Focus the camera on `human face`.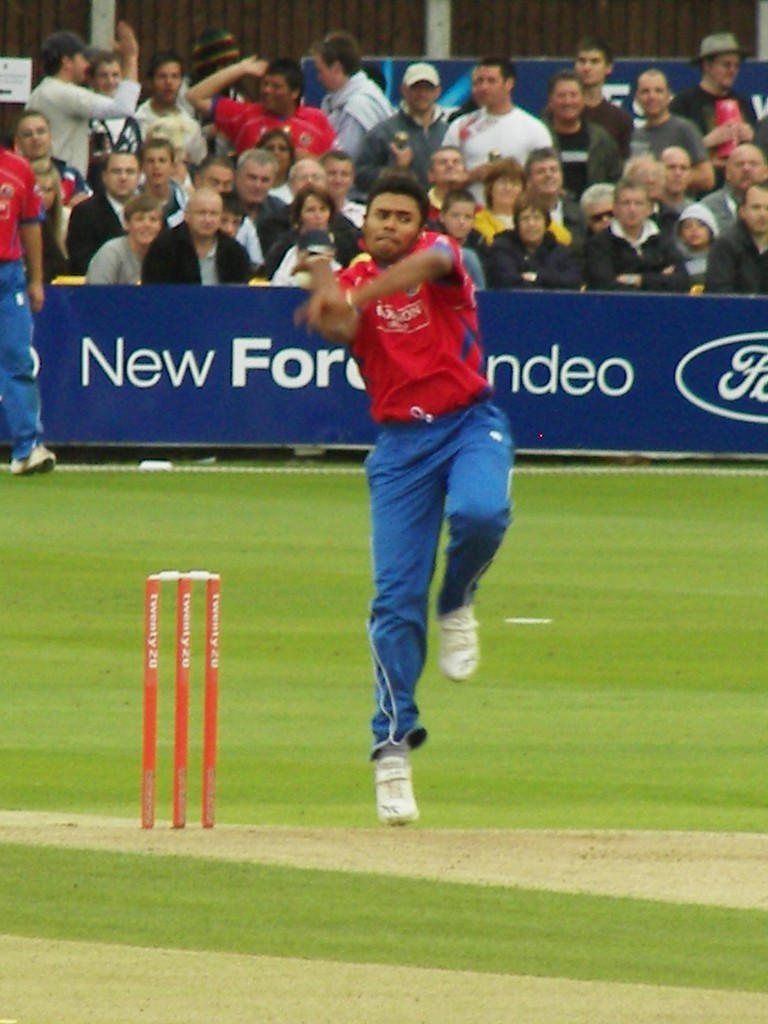
Focus region: detection(614, 188, 648, 227).
